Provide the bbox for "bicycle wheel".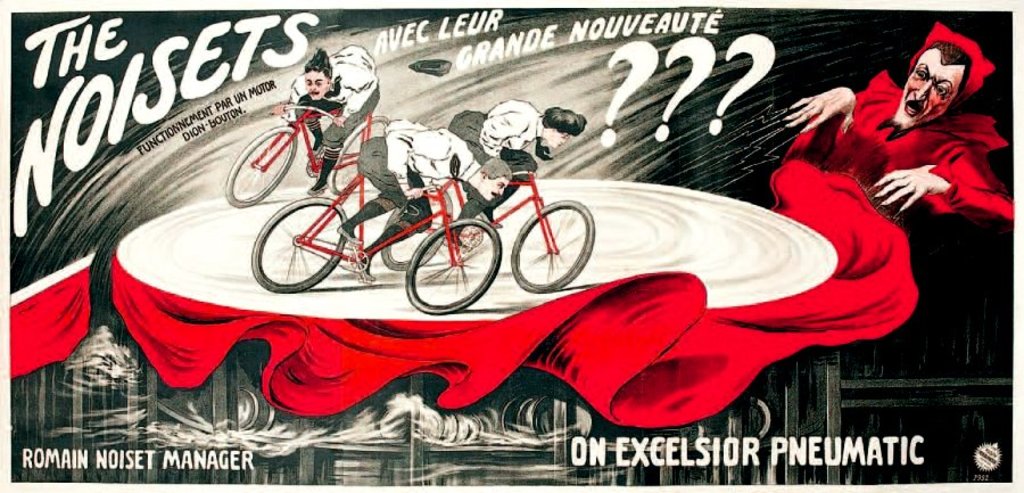
{"x1": 251, "y1": 196, "x2": 347, "y2": 293}.
